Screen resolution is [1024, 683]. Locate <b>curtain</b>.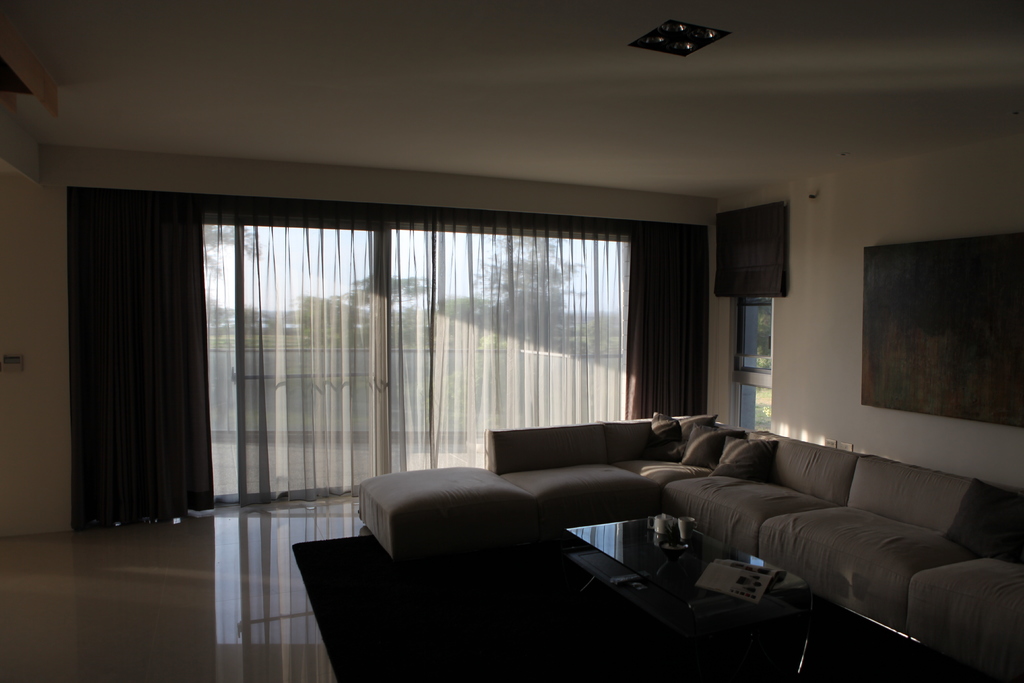
182 198 670 531.
